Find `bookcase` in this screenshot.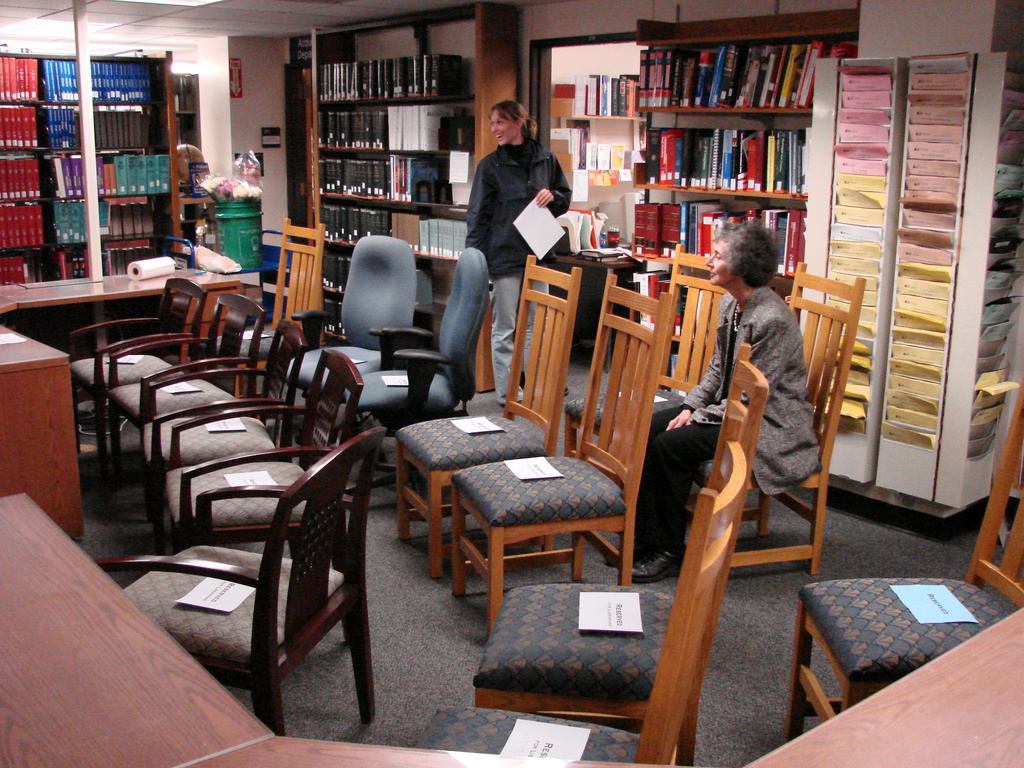
The bounding box for `bookcase` is (525, 24, 650, 292).
